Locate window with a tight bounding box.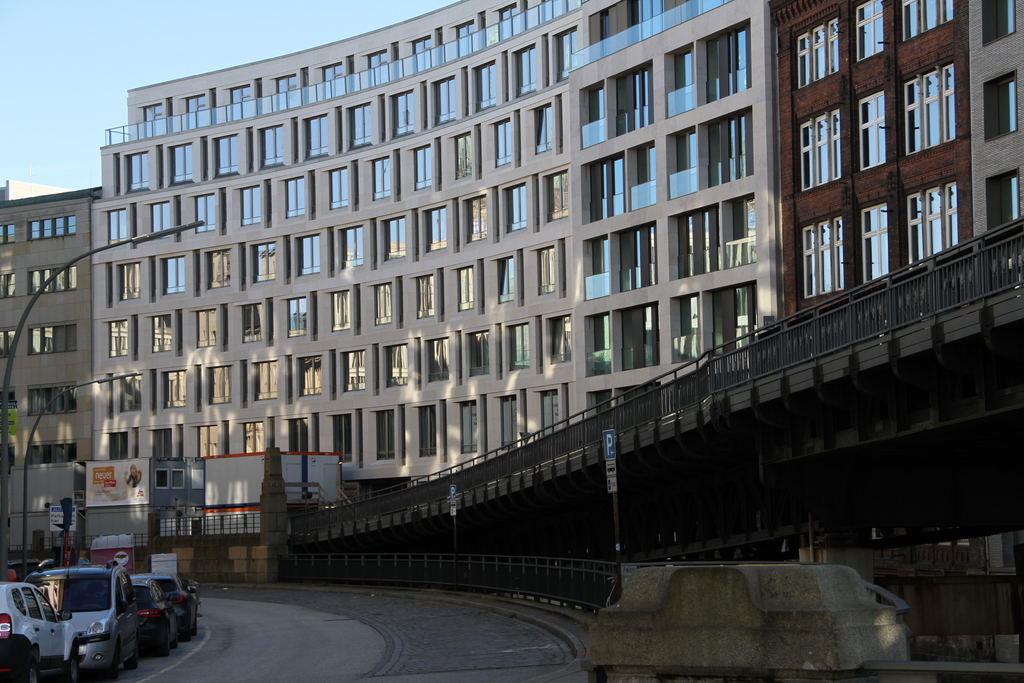
box(987, 170, 1020, 231).
